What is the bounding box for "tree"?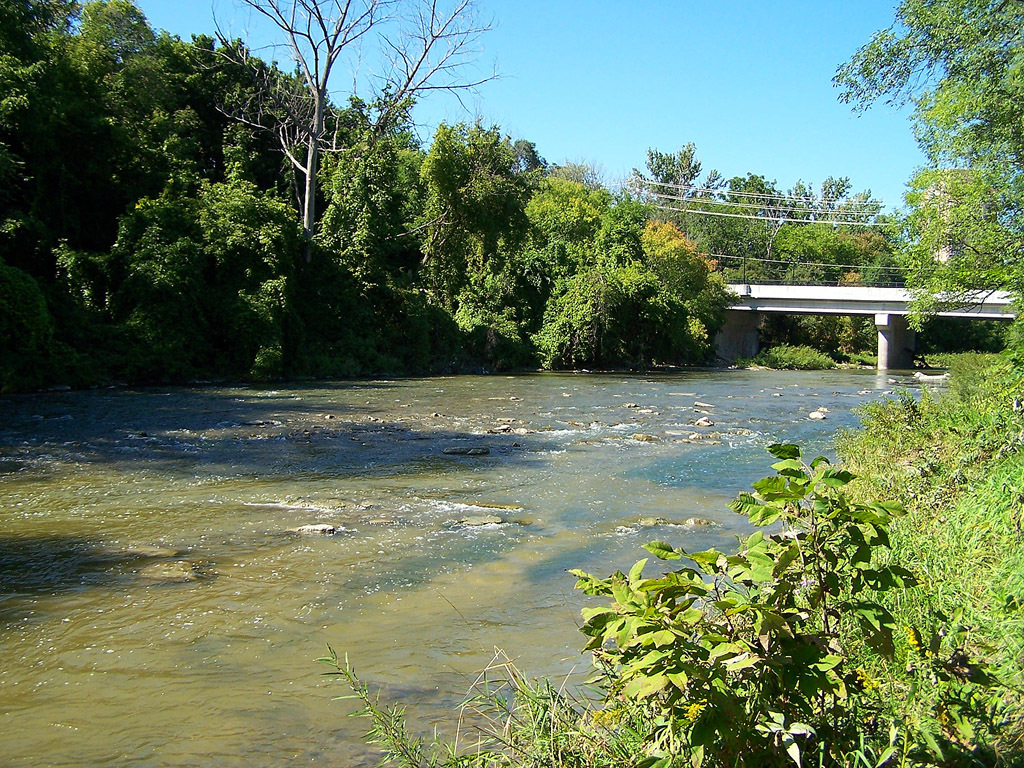
[x1=0, y1=55, x2=46, y2=254].
